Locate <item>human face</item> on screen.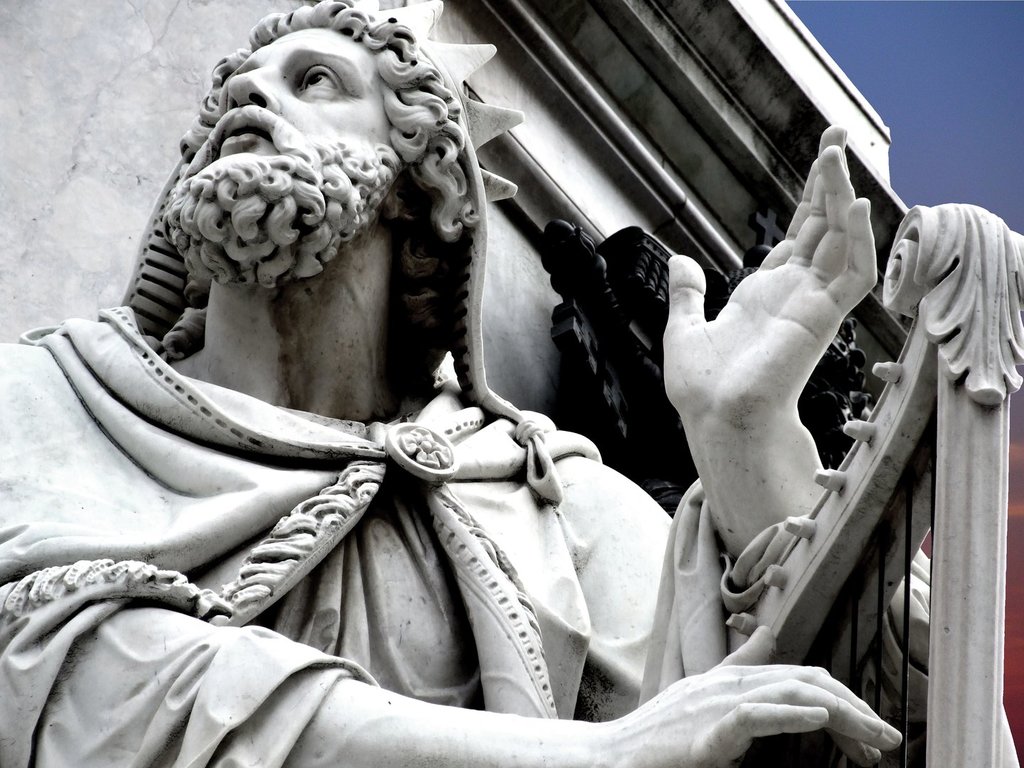
On screen at locate(212, 26, 393, 164).
